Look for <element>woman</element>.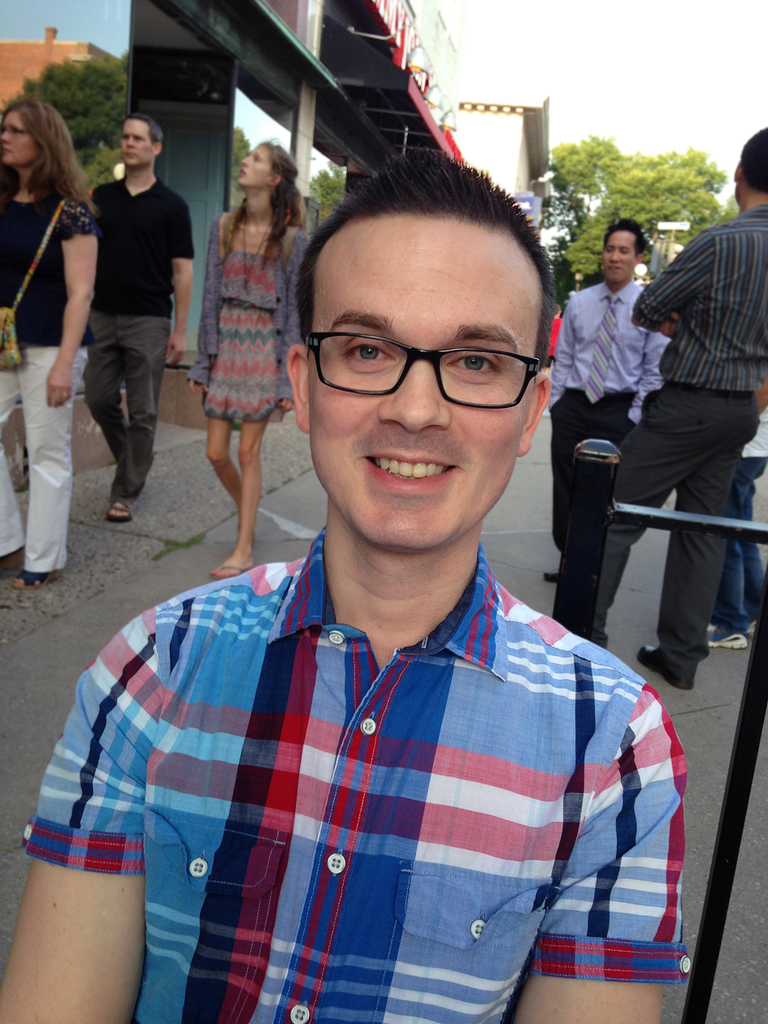
Found: left=183, top=137, right=313, bottom=587.
